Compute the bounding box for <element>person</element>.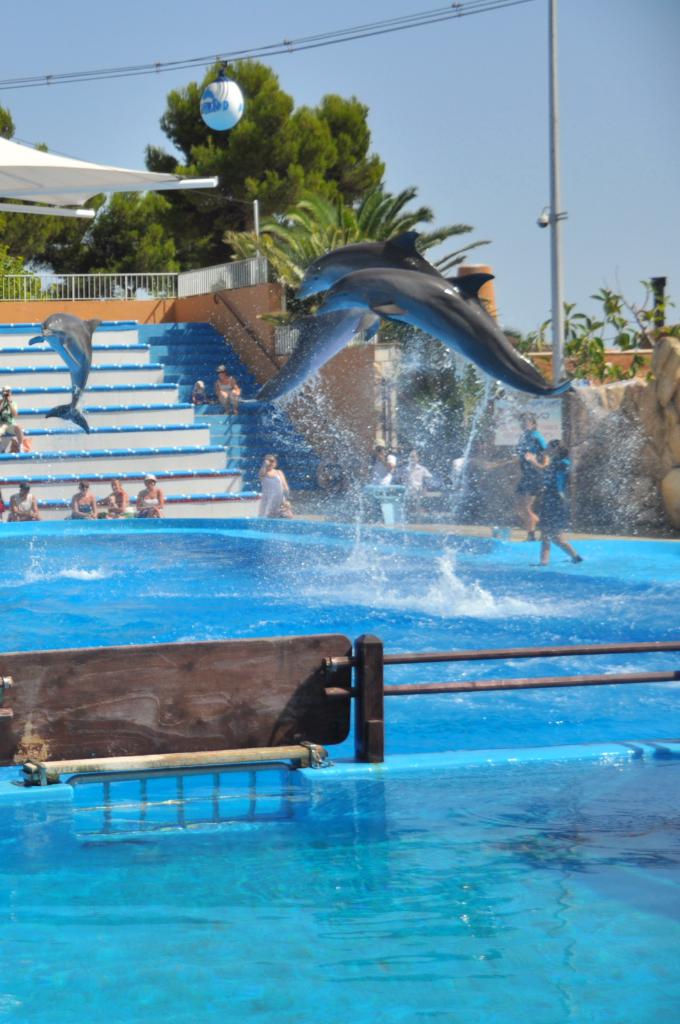
bbox(62, 483, 99, 514).
